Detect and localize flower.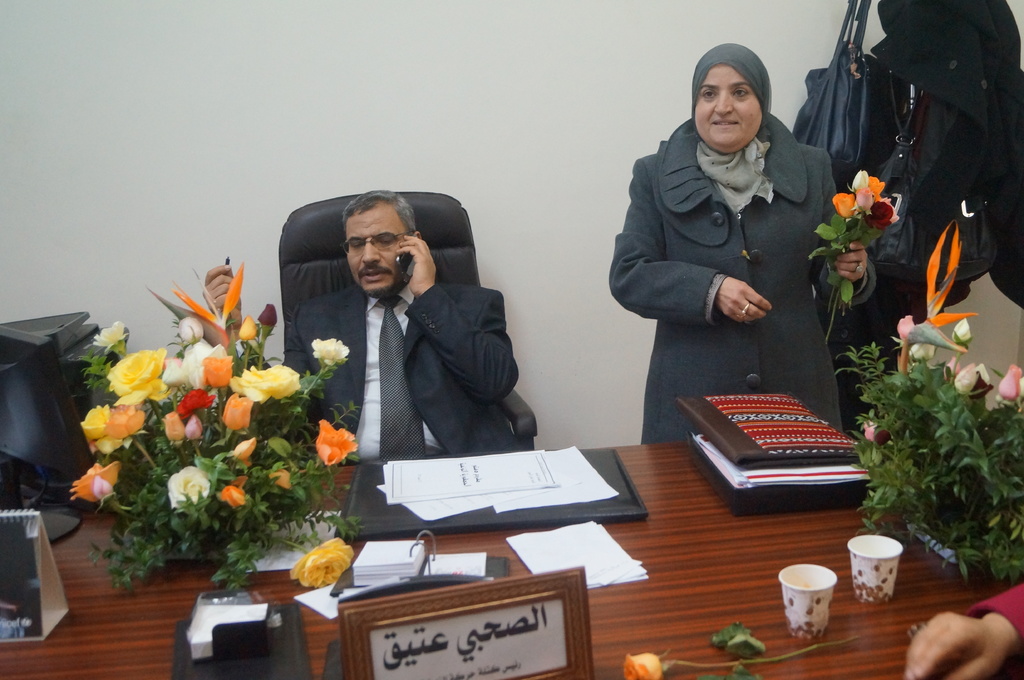
Localized at [x1=859, y1=418, x2=876, y2=446].
